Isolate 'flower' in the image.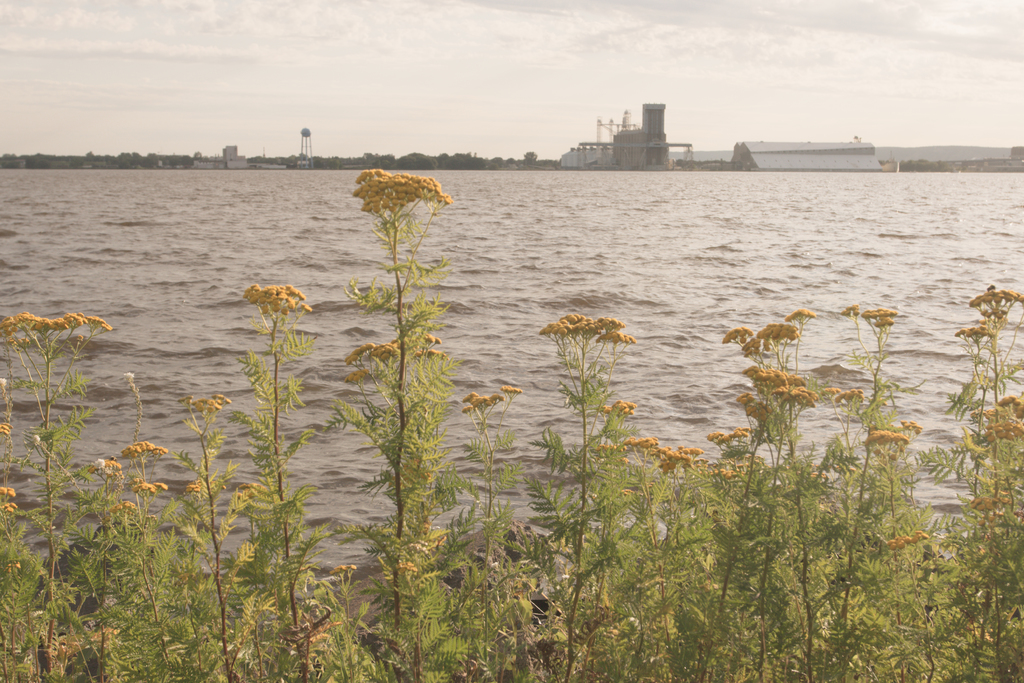
Isolated region: (left=243, top=283, right=312, bottom=312).
